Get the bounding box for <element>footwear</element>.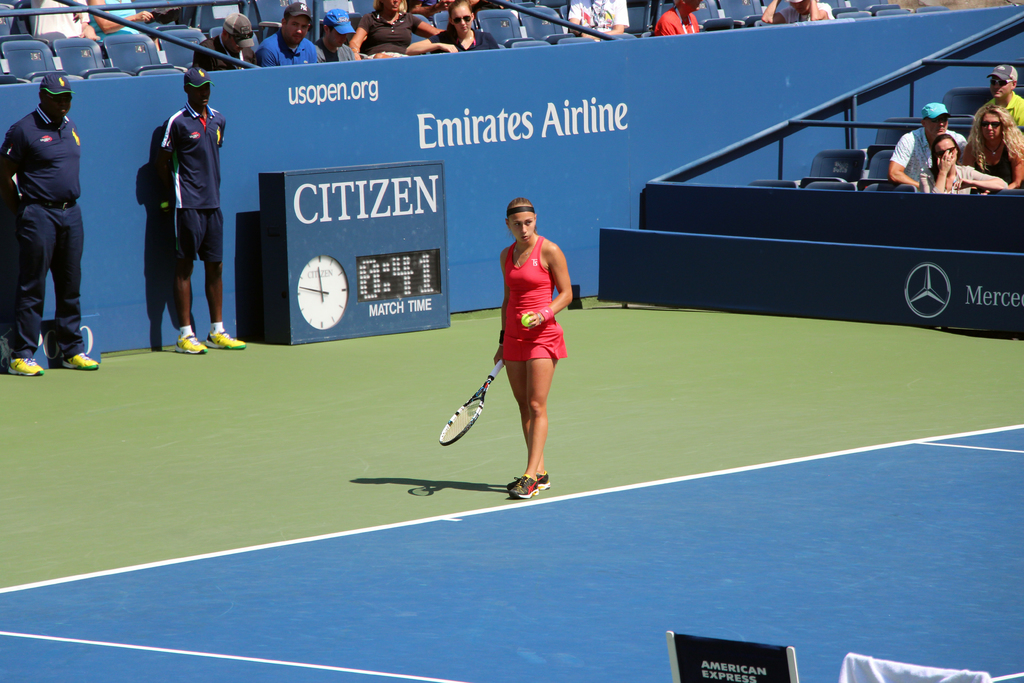
(8,352,47,381).
